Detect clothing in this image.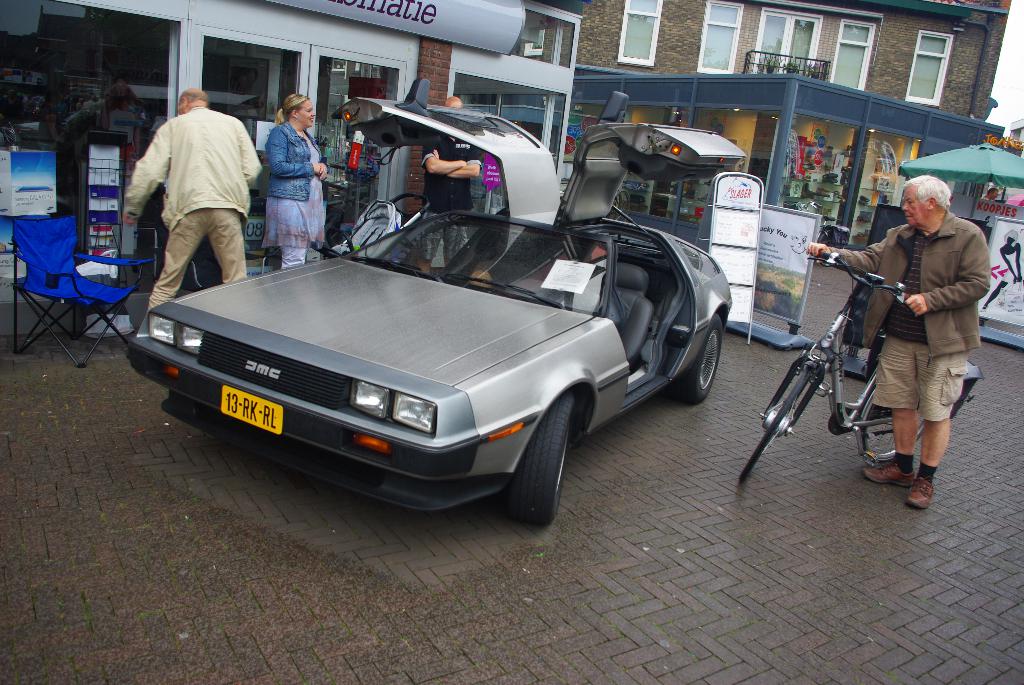
Detection: <box>820,203,987,422</box>.
